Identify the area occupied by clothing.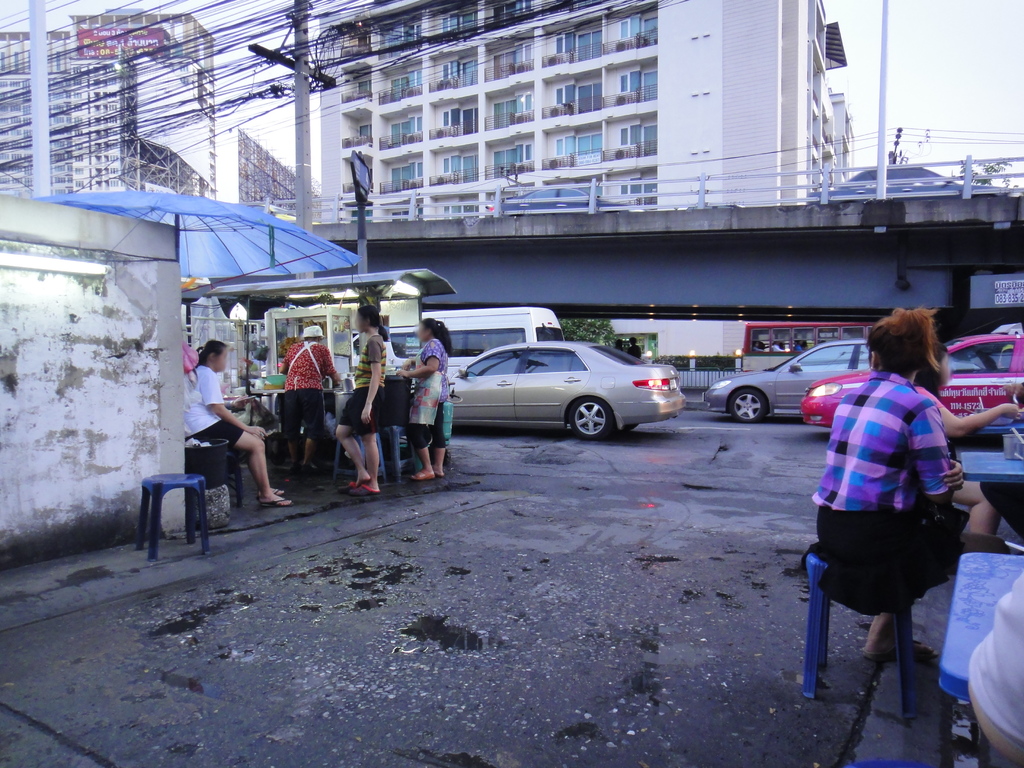
Area: select_region(913, 385, 948, 413).
